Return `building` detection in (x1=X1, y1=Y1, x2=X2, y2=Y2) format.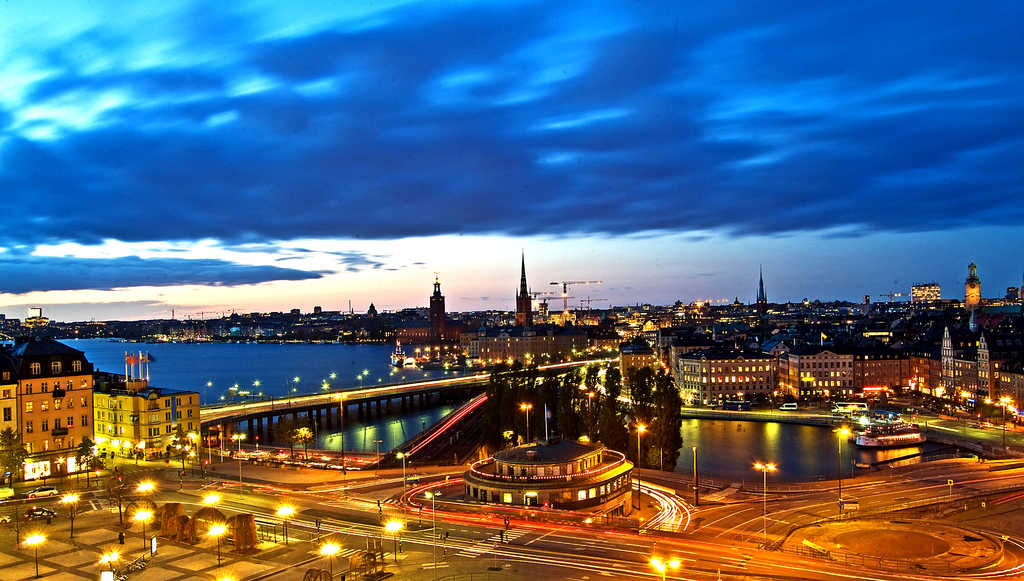
(x1=465, y1=432, x2=636, y2=512).
